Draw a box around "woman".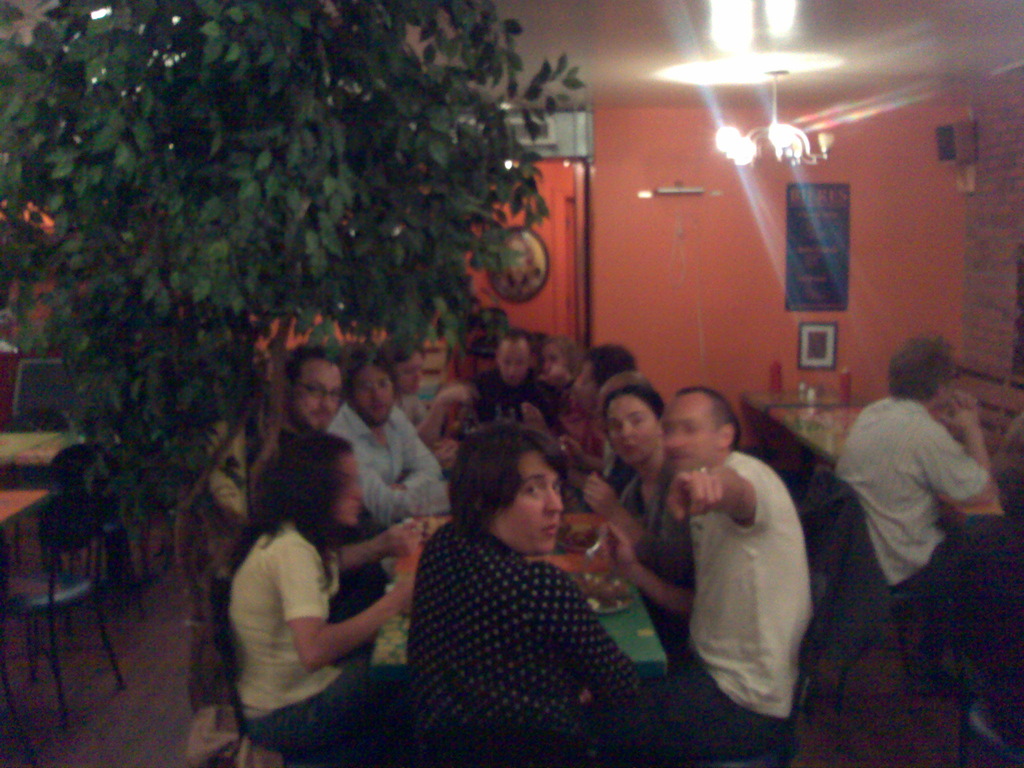
(544, 334, 586, 387).
